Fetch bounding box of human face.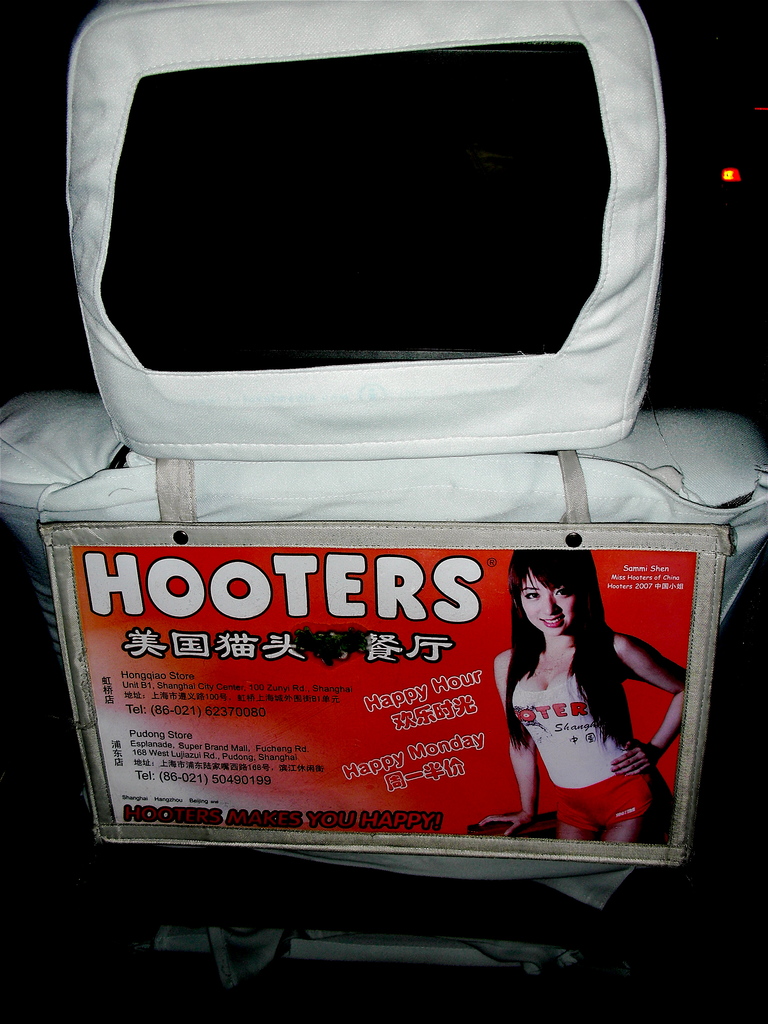
Bbox: box(516, 573, 576, 636).
